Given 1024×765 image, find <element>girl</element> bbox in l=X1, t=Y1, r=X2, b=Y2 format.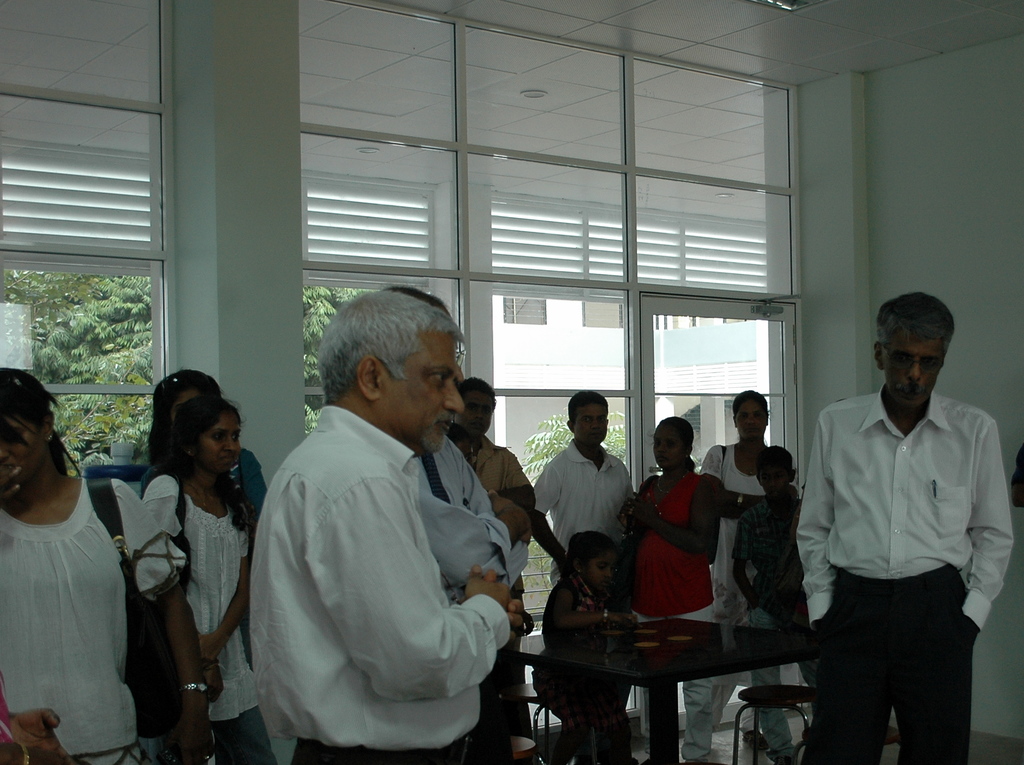
l=142, t=396, r=282, b=764.
